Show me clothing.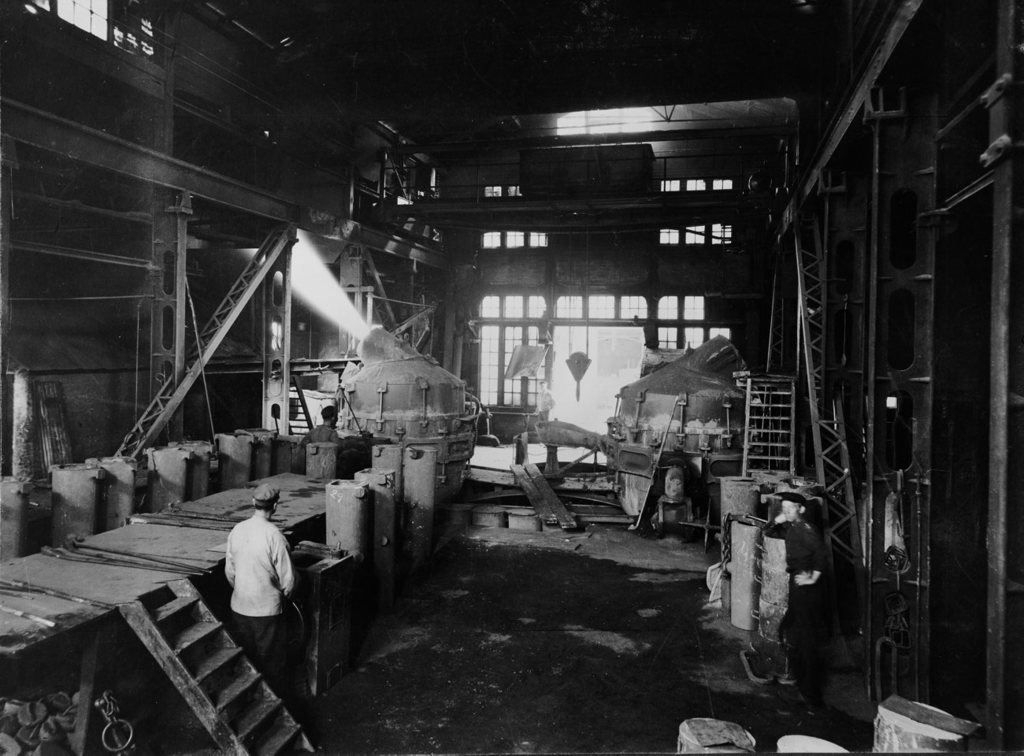
clothing is here: [left=215, top=524, right=307, bottom=630].
